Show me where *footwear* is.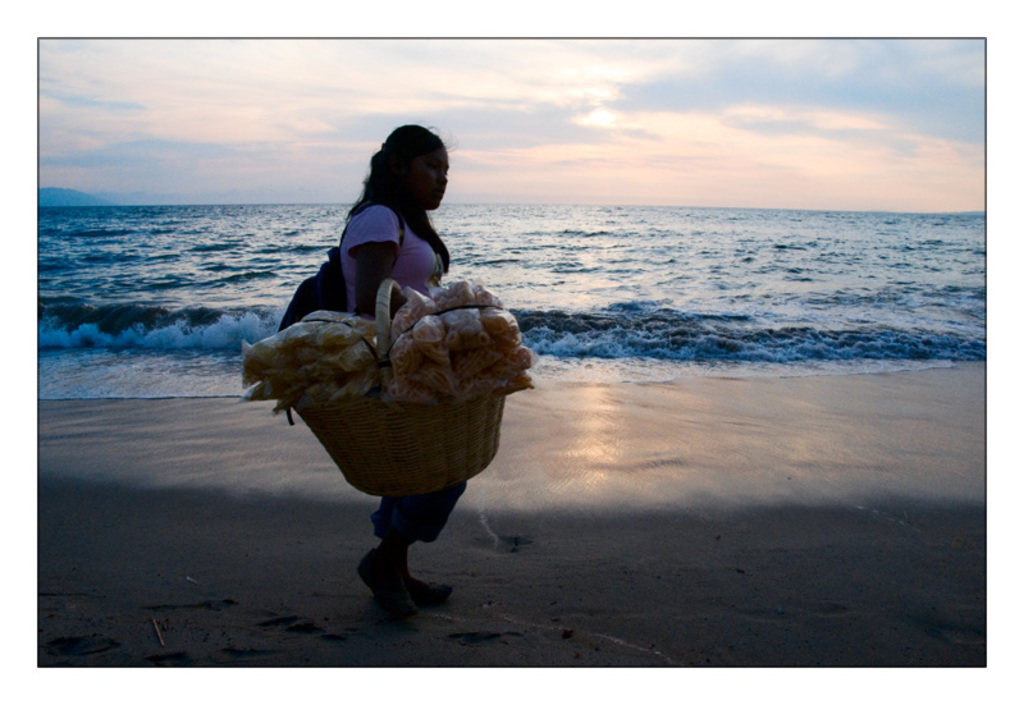
*footwear* is at bbox(365, 558, 411, 646).
